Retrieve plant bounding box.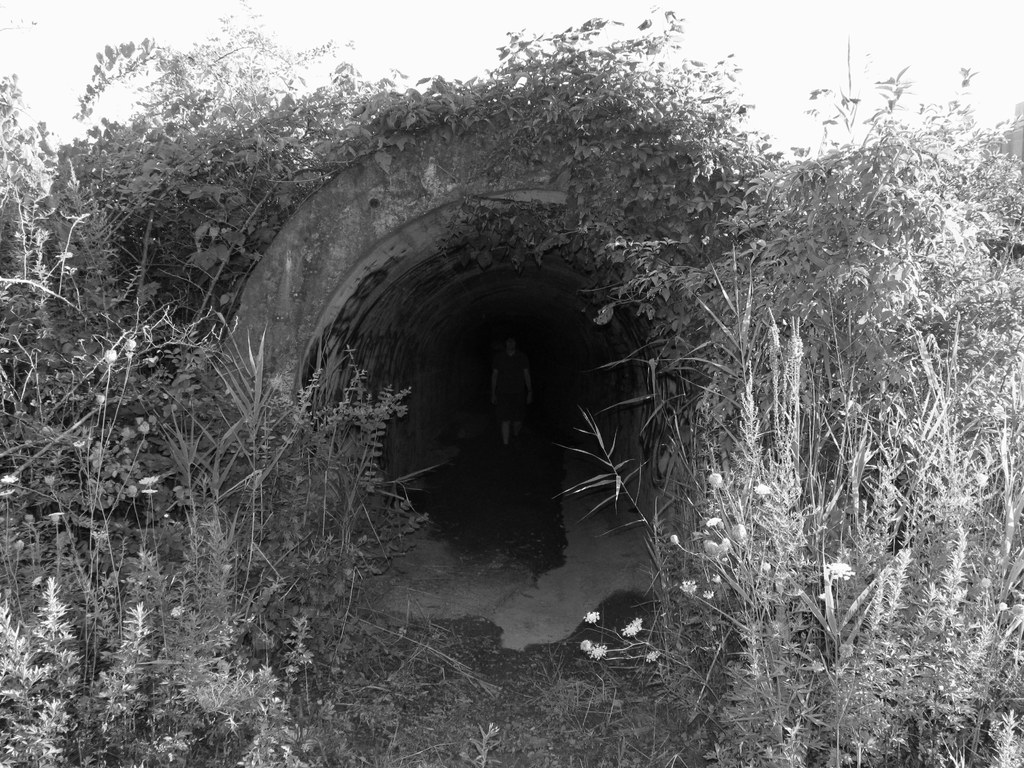
Bounding box: pyautogui.locateOnScreen(559, 58, 940, 759).
